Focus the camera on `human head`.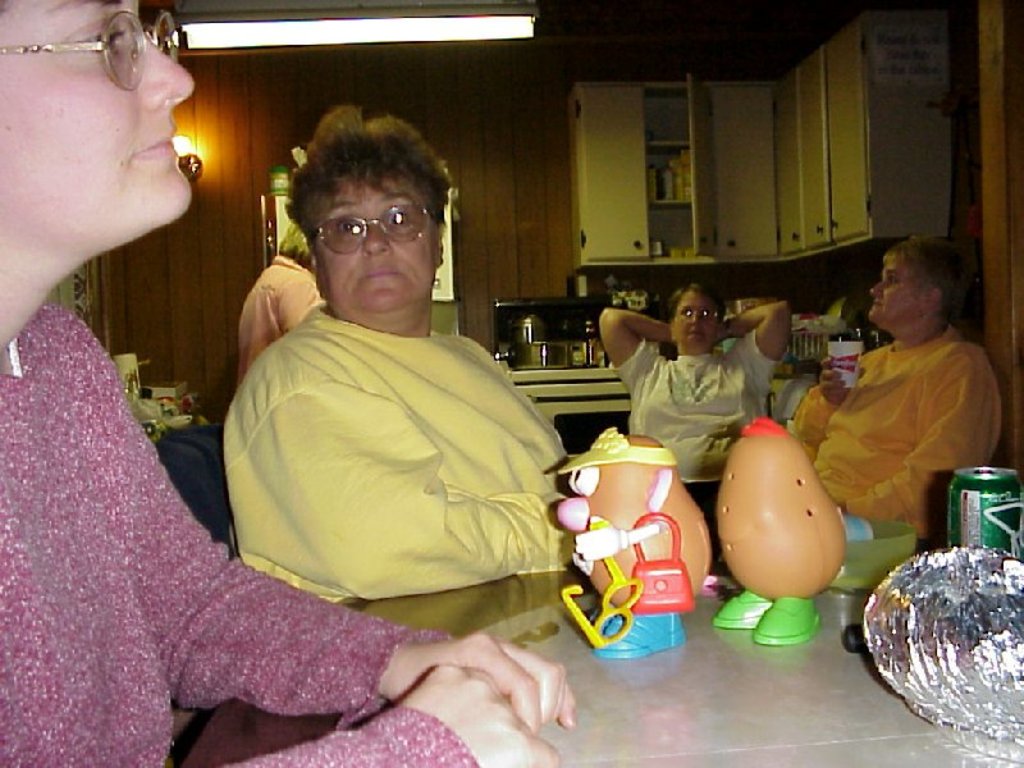
Focus region: bbox=[870, 234, 969, 335].
